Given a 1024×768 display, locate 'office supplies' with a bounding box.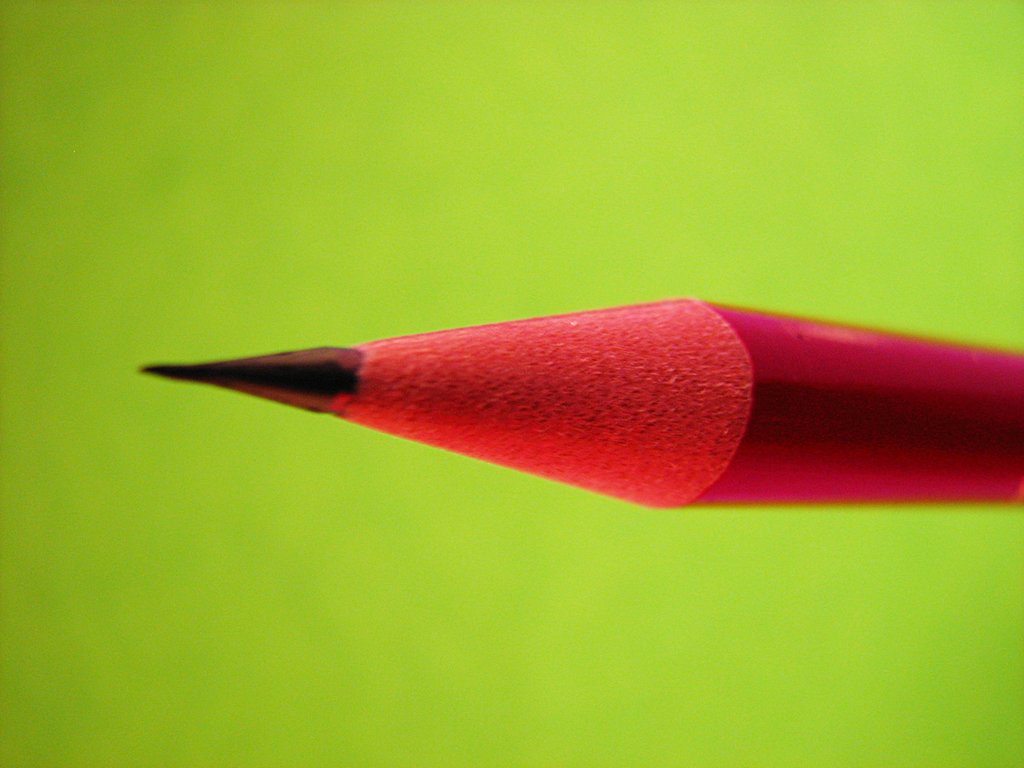
Located: box=[200, 316, 955, 534].
